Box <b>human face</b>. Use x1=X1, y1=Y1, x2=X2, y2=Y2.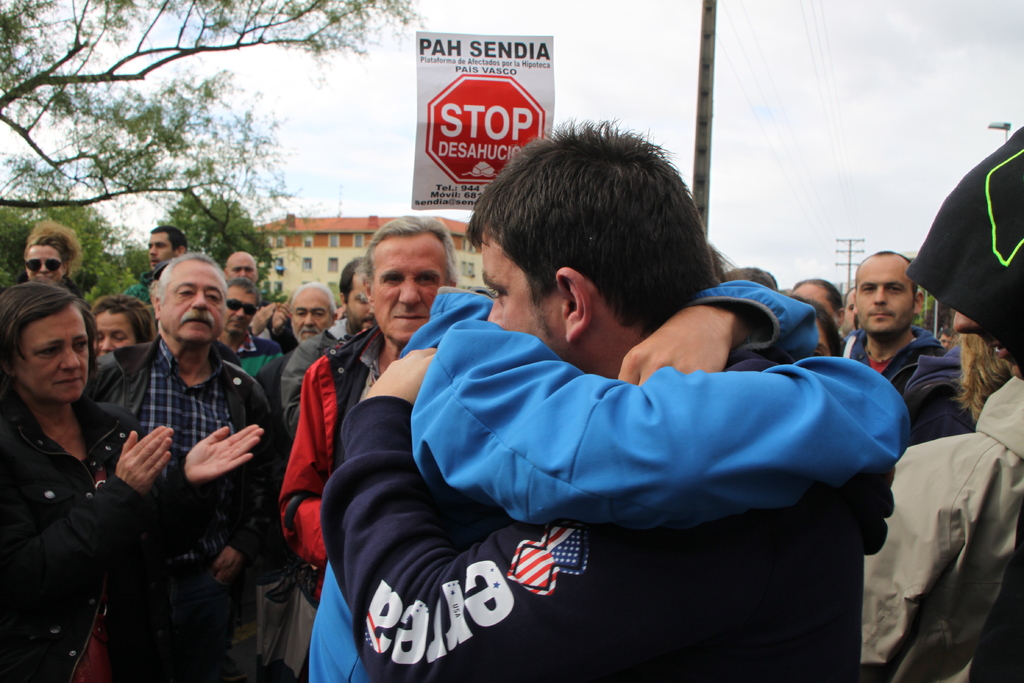
x1=92, y1=311, x2=140, y2=350.
